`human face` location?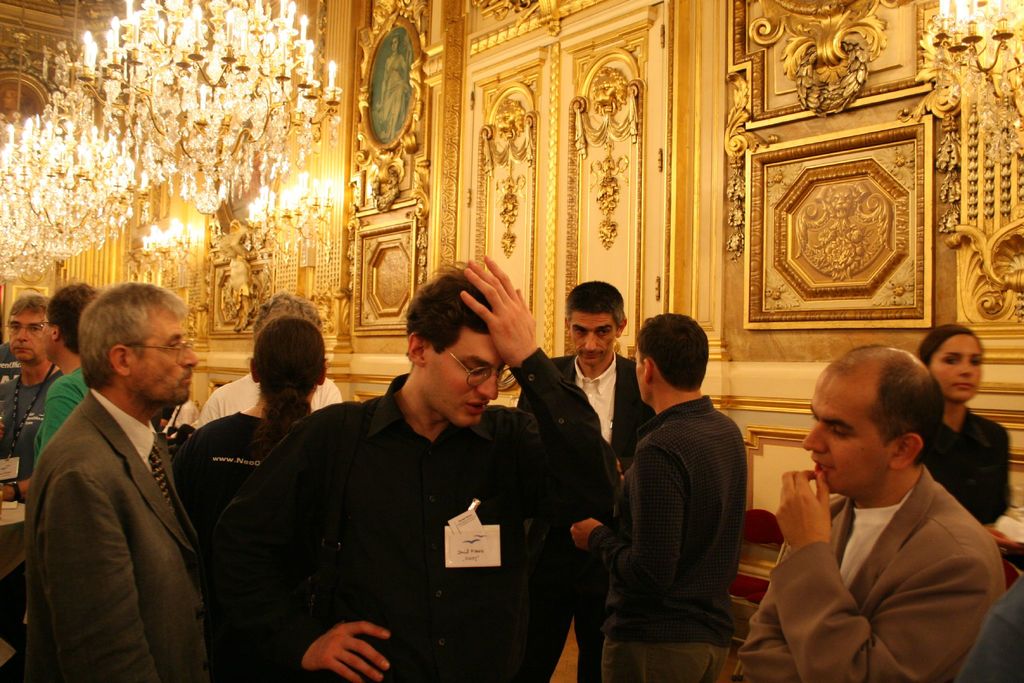
563/315/617/375
